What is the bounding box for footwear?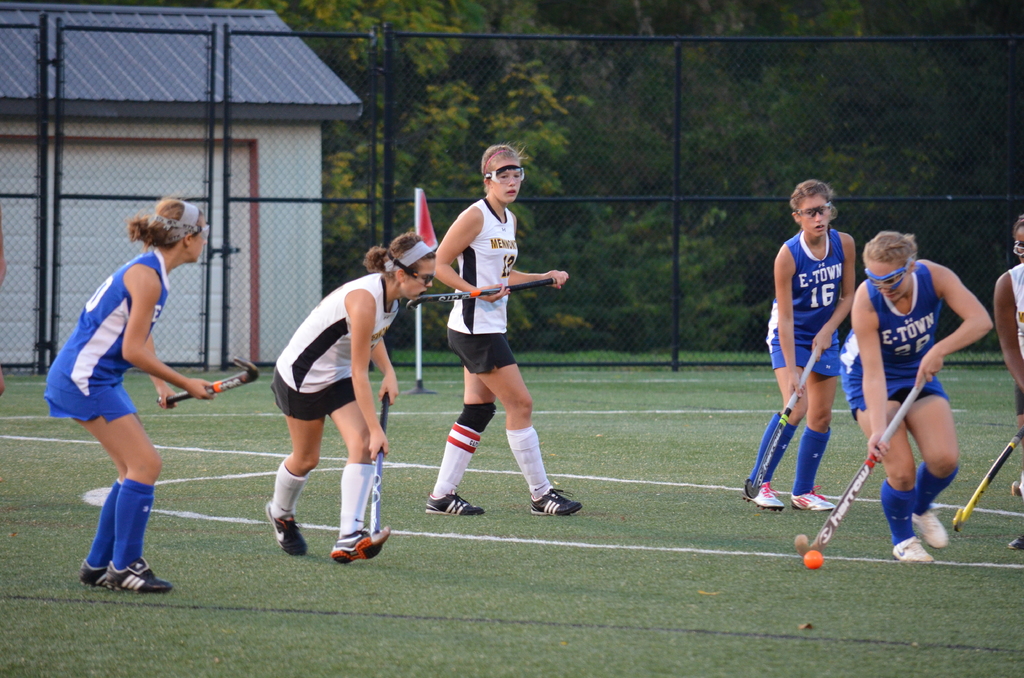
x1=525 y1=479 x2=576 y2=522.
